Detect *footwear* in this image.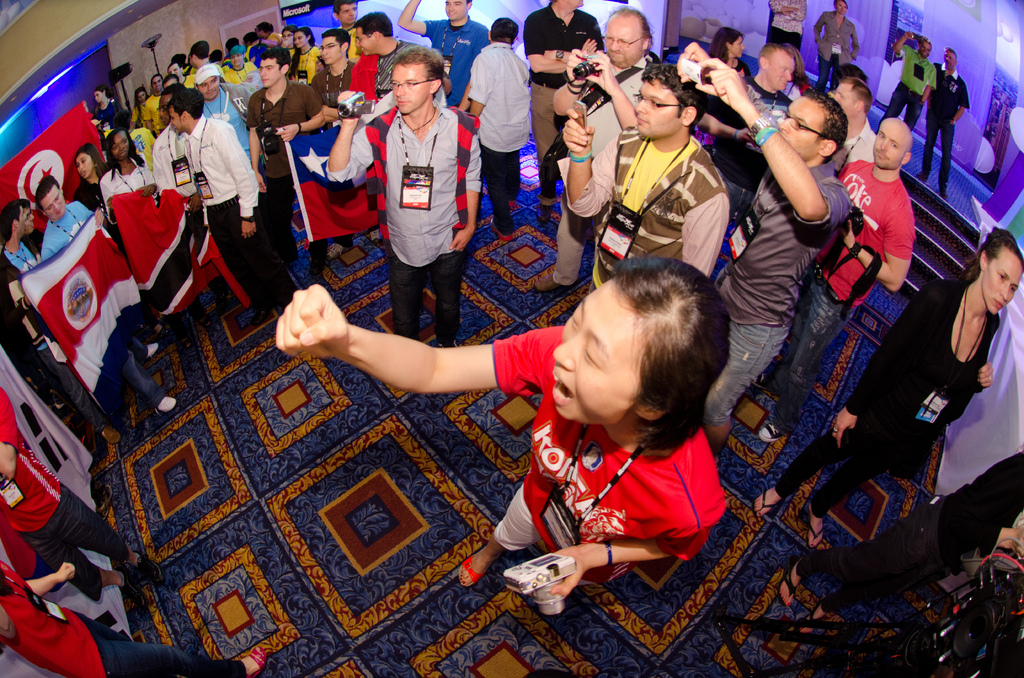
Detection: 488,221,517,243.
